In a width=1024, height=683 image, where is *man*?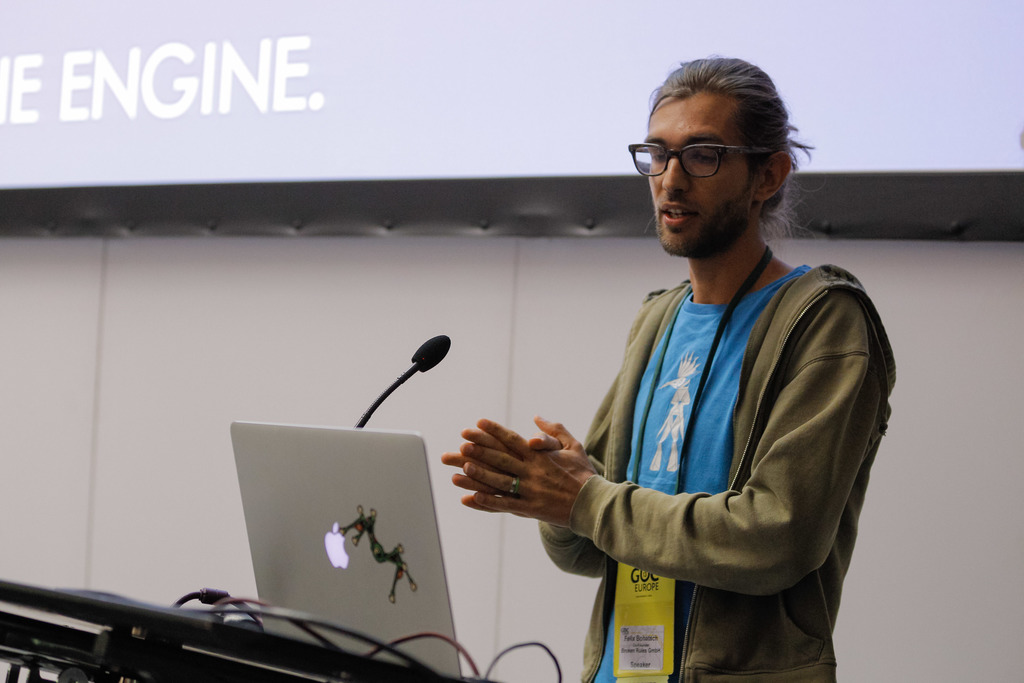
[441, 58, 902, 682].
